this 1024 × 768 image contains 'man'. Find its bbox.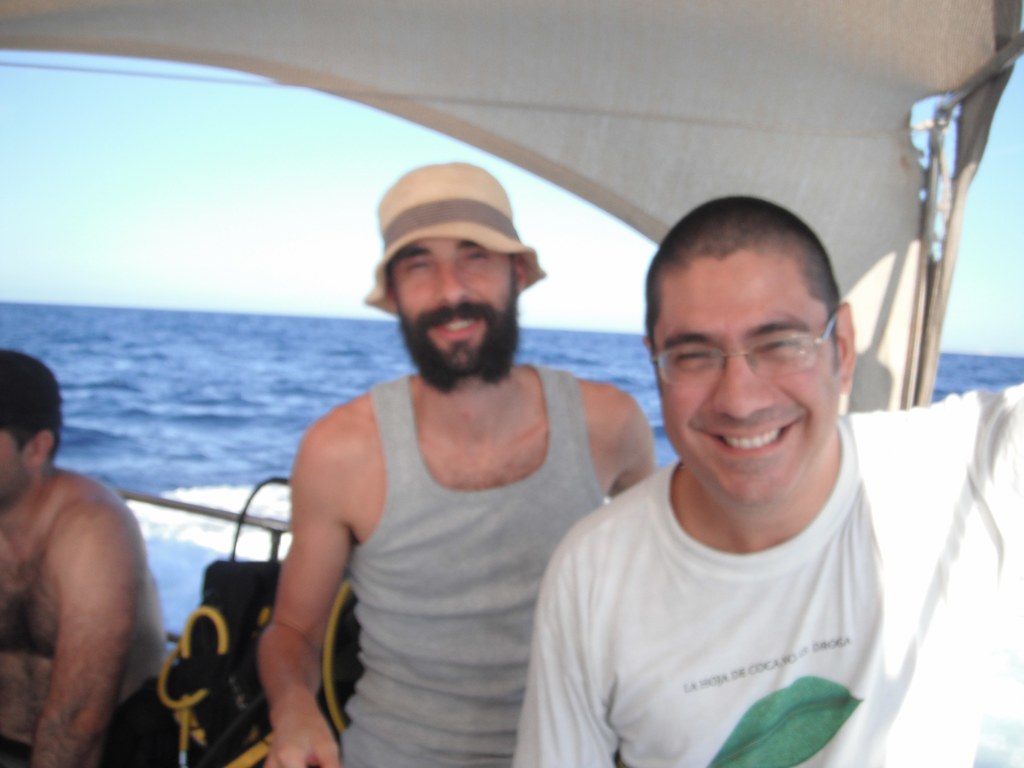
pyautogui.locateOnScreen(249, 169, 668, 760).
